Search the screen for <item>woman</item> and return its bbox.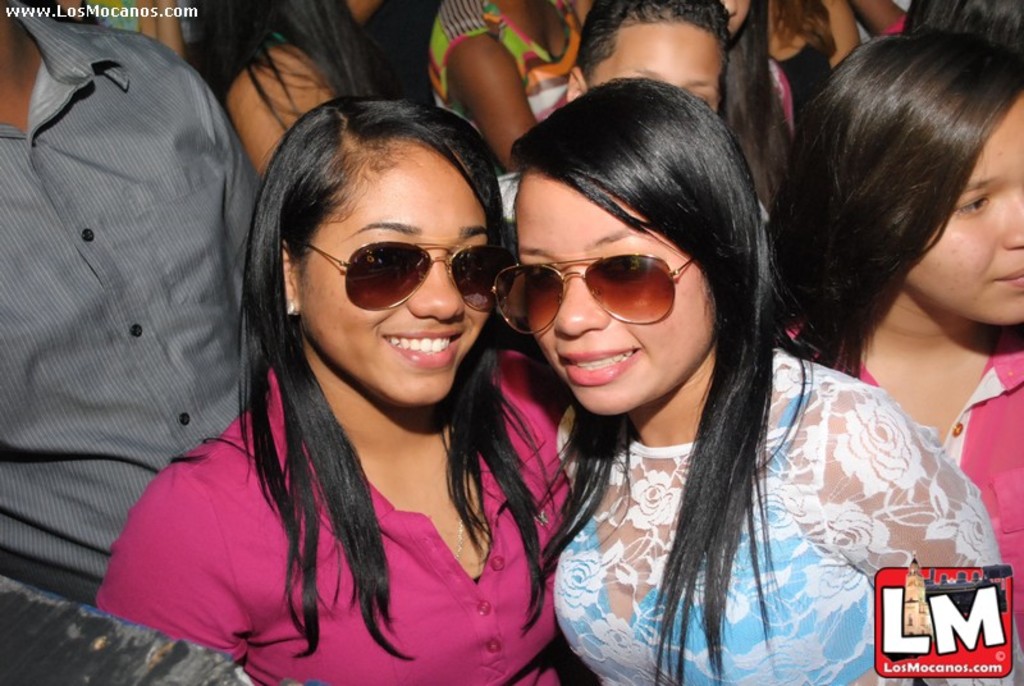
Found: 101:84:577:685.
